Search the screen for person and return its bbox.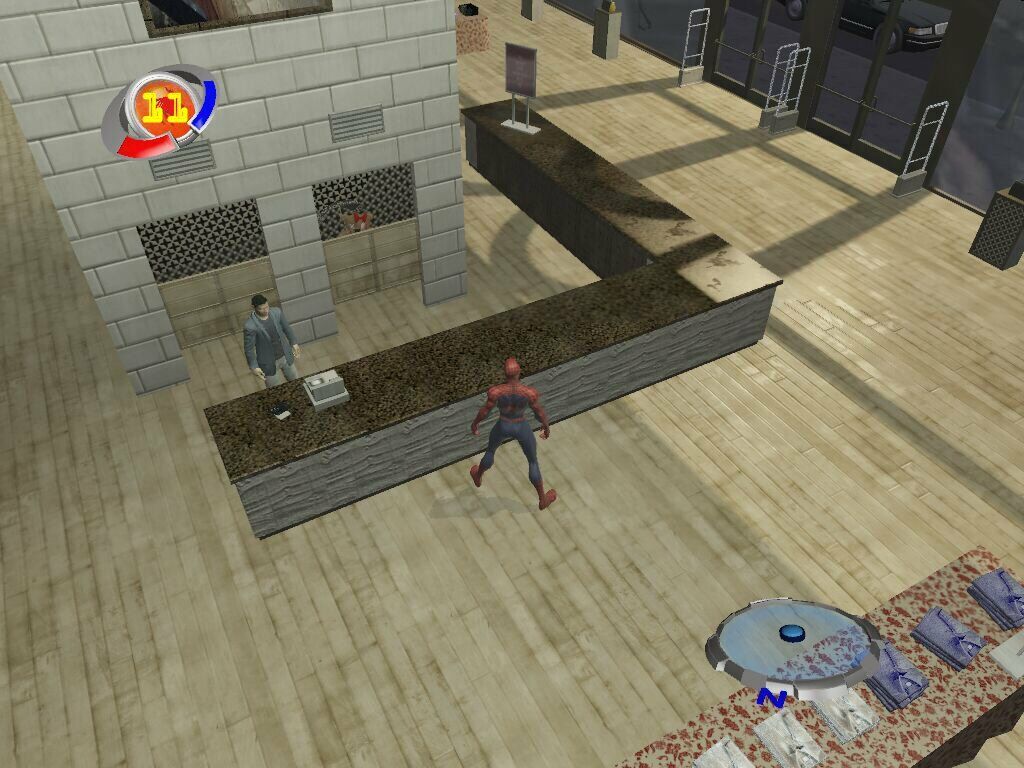
Found: {"left": 474, "top": 349, "right": 555, "bottom": 523}.
